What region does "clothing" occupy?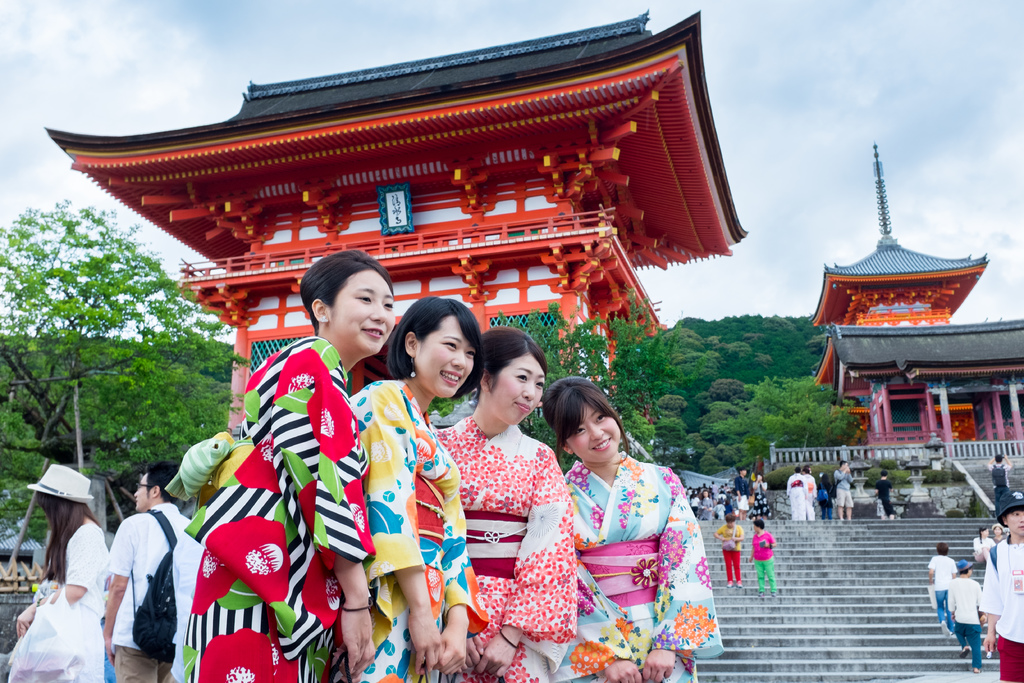
757, 531, 782, 582.
